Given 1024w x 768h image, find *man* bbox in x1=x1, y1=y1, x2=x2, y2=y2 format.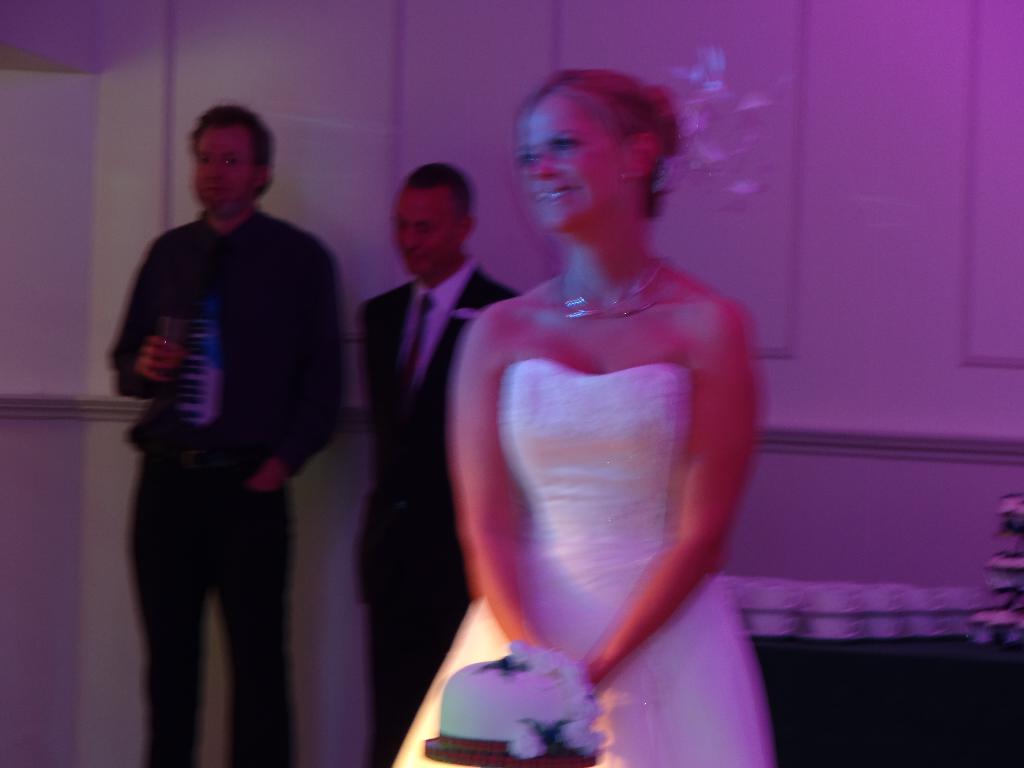
x1=454, y1=57, x2=780, y2=767.
